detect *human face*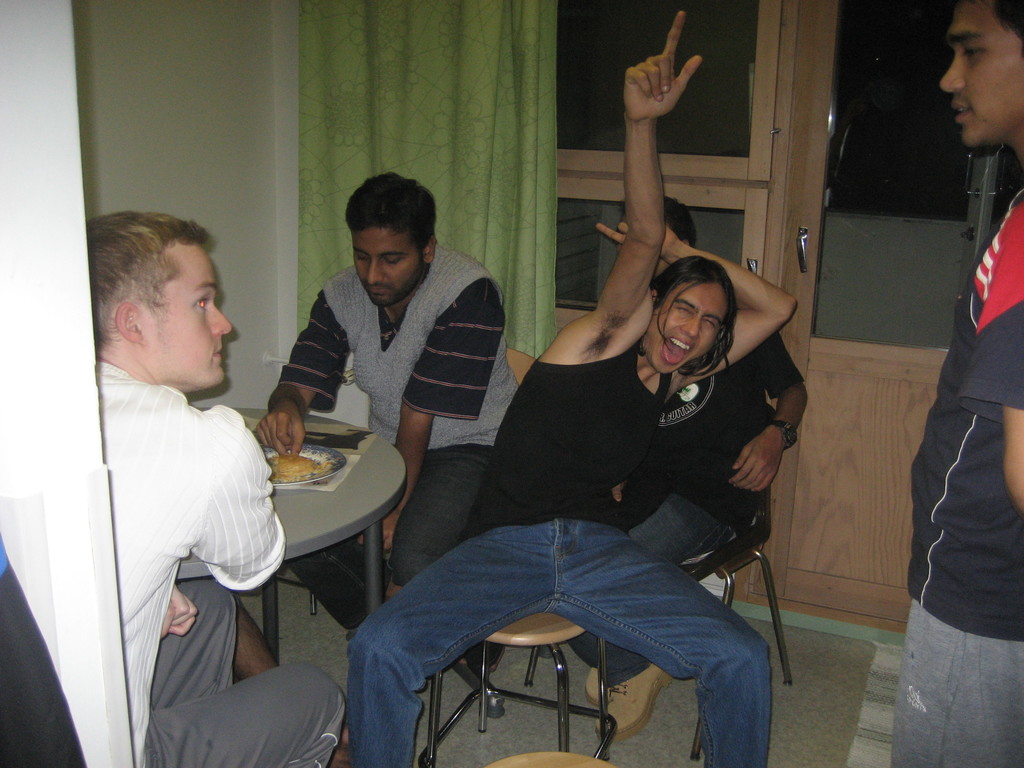
(144,240,232,392)
